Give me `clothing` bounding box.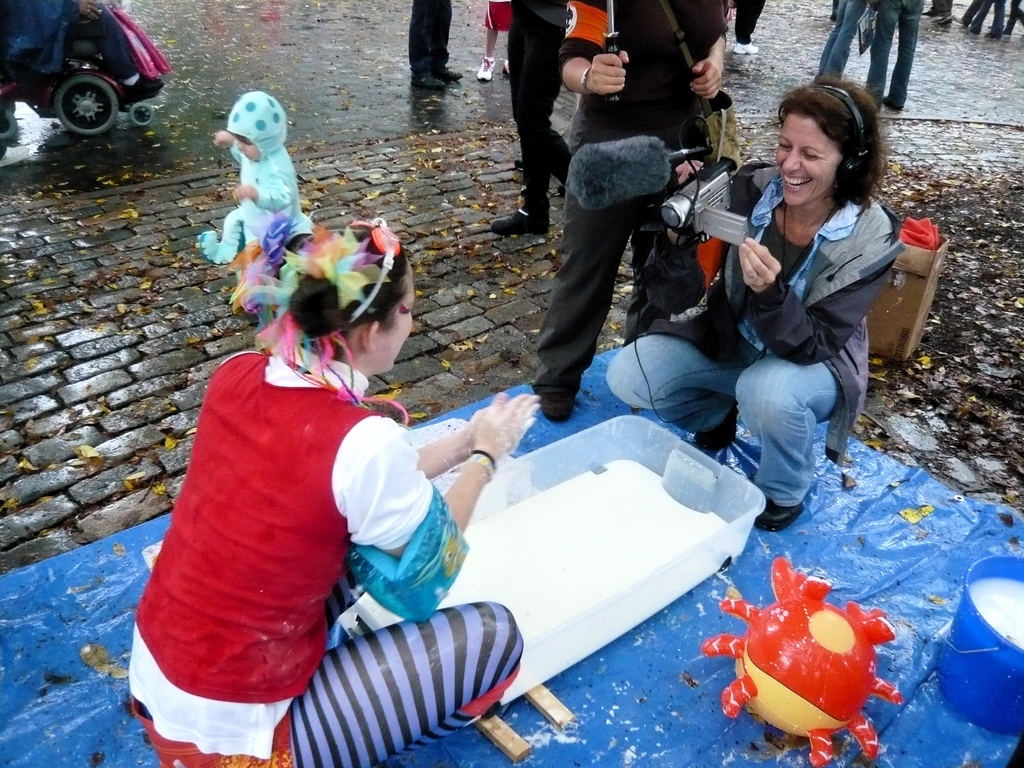
rect(731, 0, 768, 43).
